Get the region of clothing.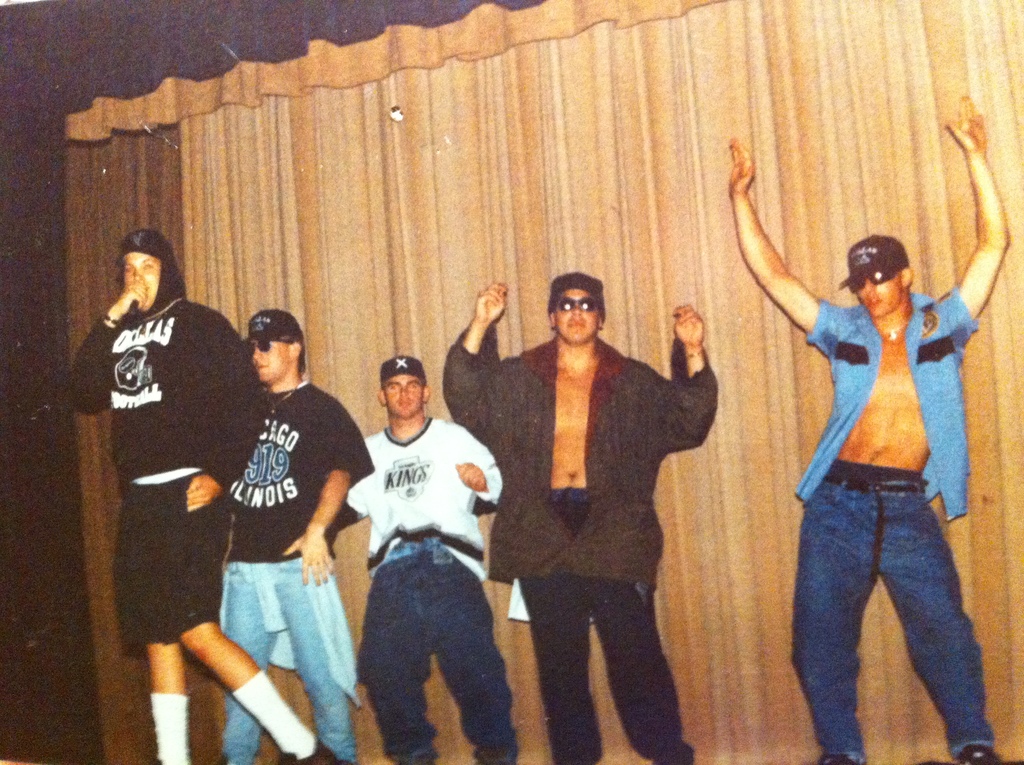
box(74, 289, 262, 618).
